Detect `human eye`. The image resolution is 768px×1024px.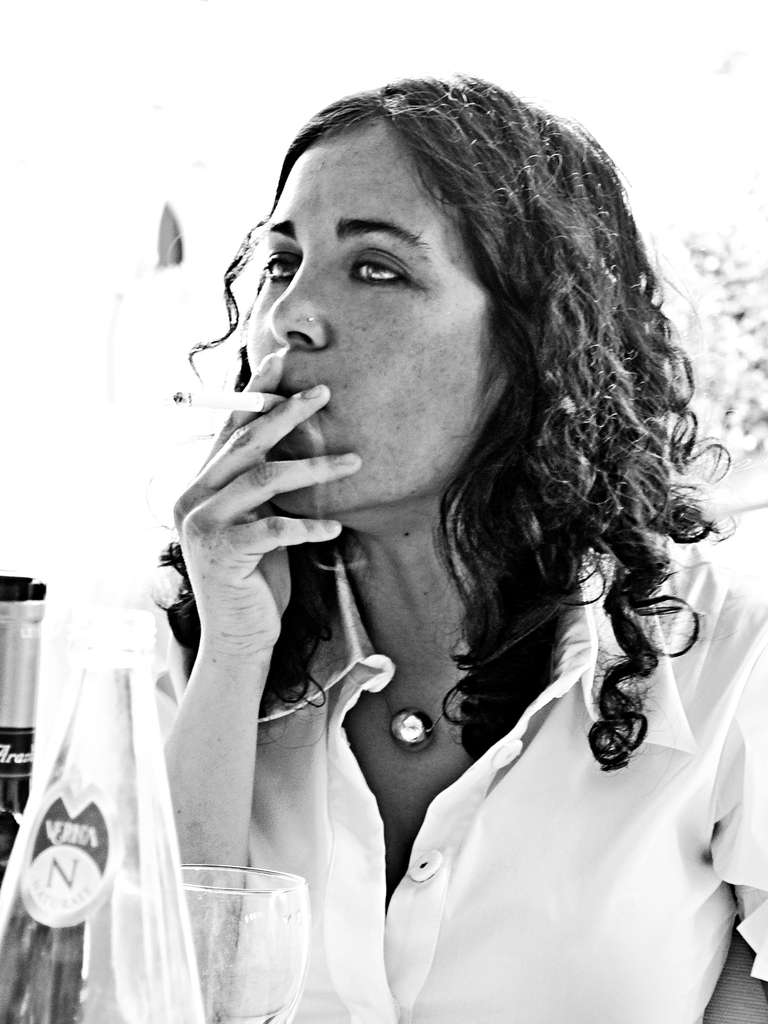
locate(252, 244, 300, 292).
